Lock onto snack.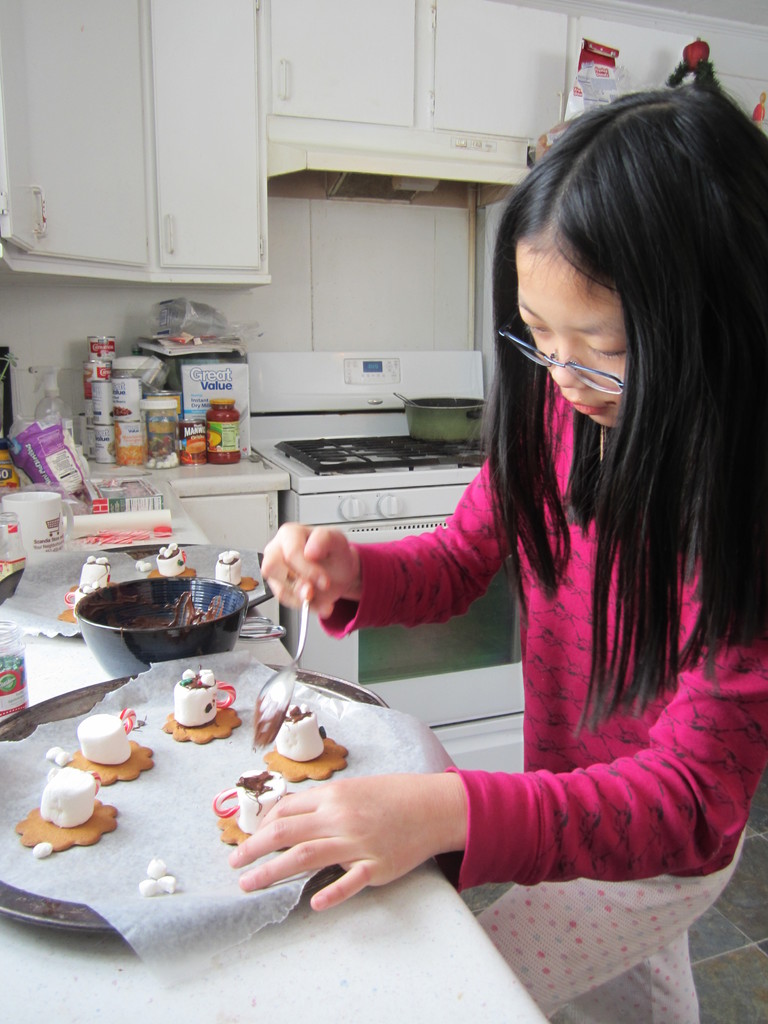
Locked: 17:771:105:850.
